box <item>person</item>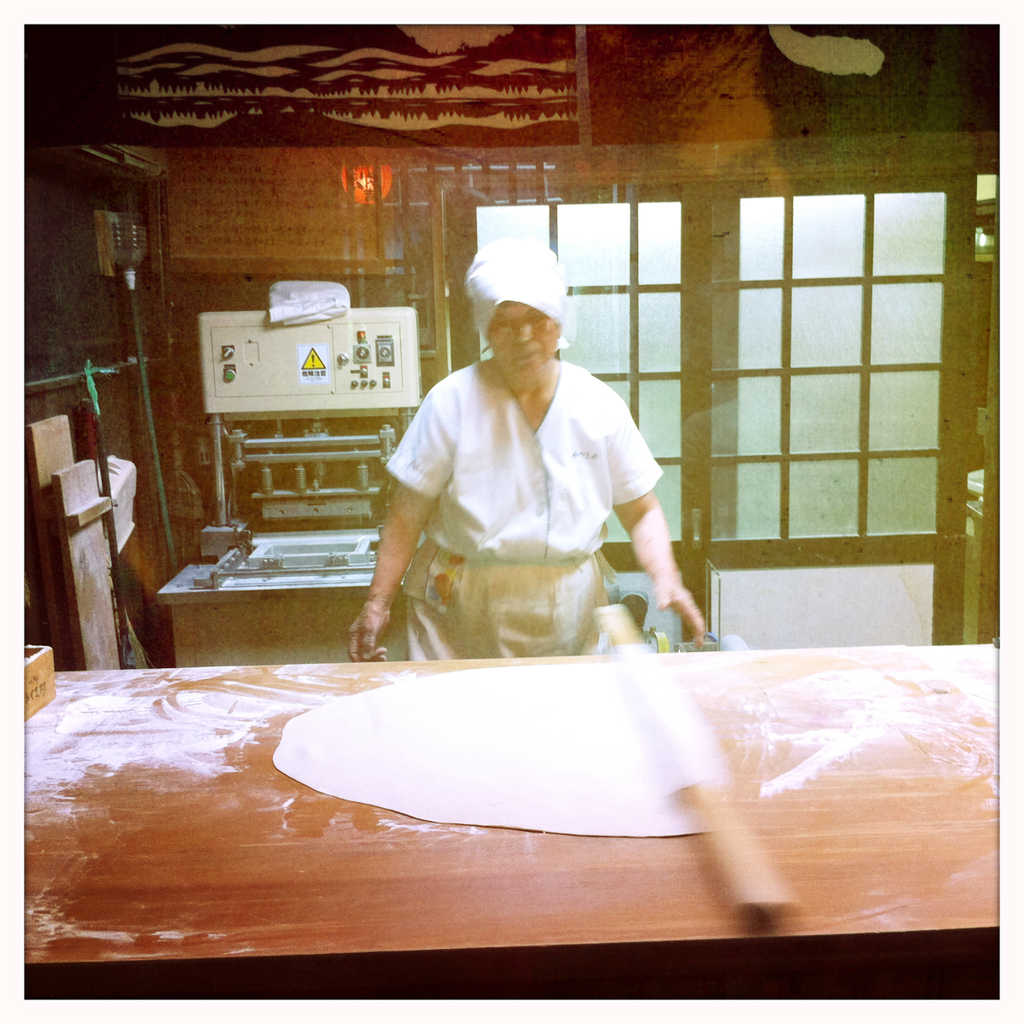
locate(356, 238, 708, 691)
